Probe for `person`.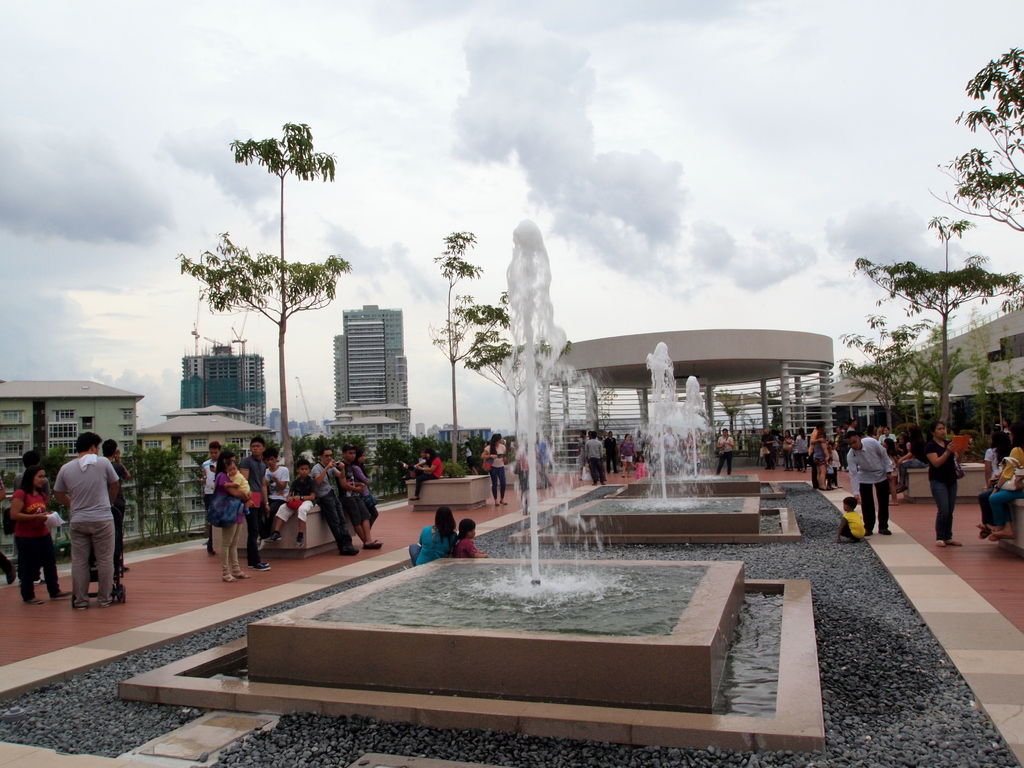
Probe result: detection(48, 432, 124, 610).
